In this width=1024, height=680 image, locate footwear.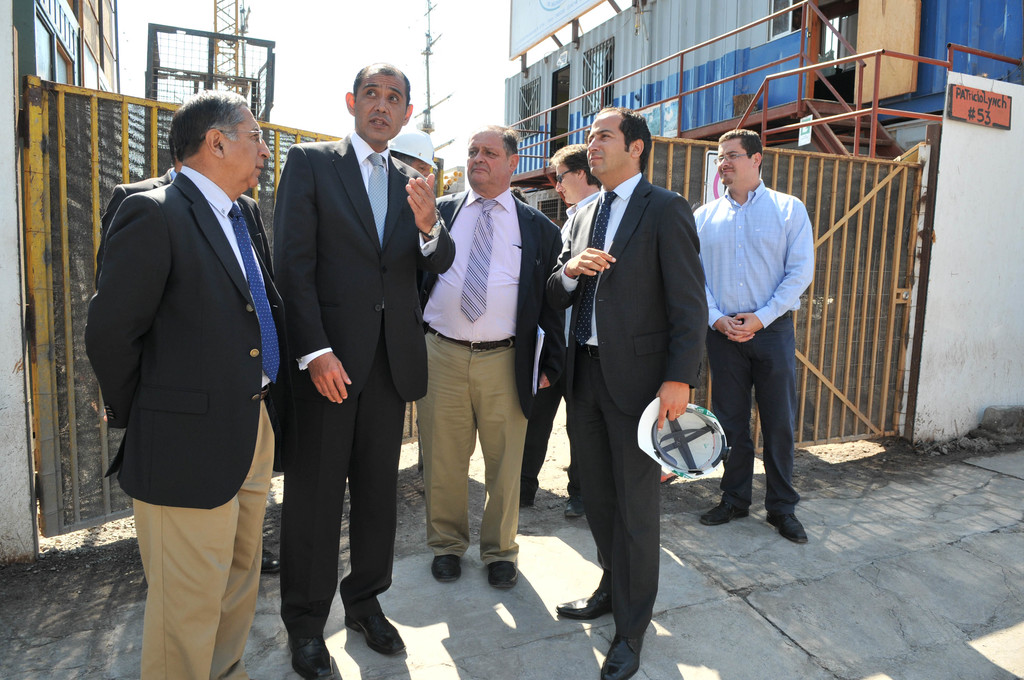
Bounding box: 601, 636, 641, 679.
